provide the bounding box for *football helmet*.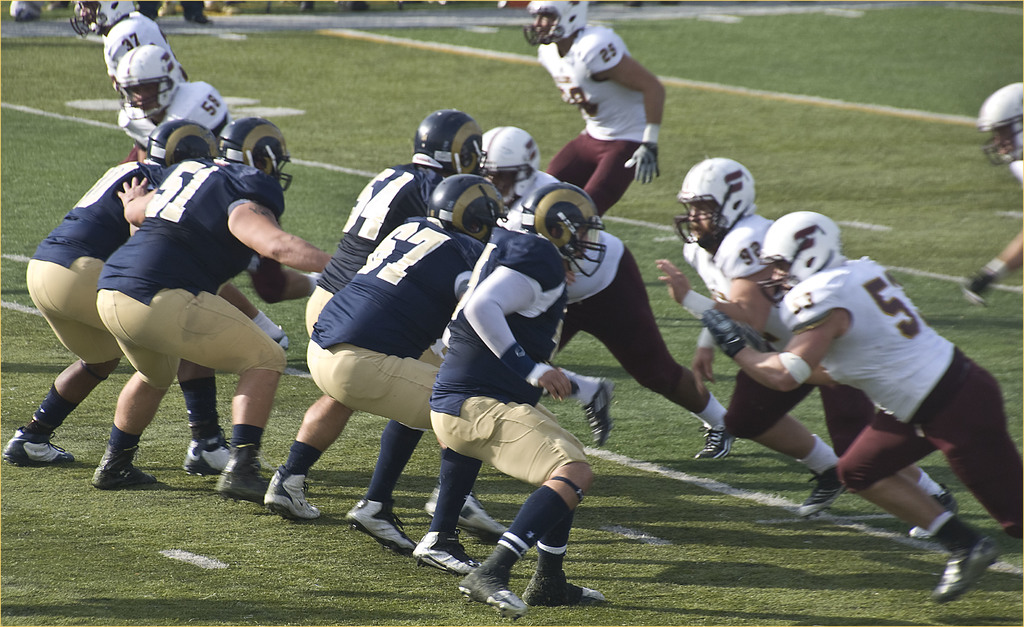
<bbox>758, 207, 840, 311</bbox>.
